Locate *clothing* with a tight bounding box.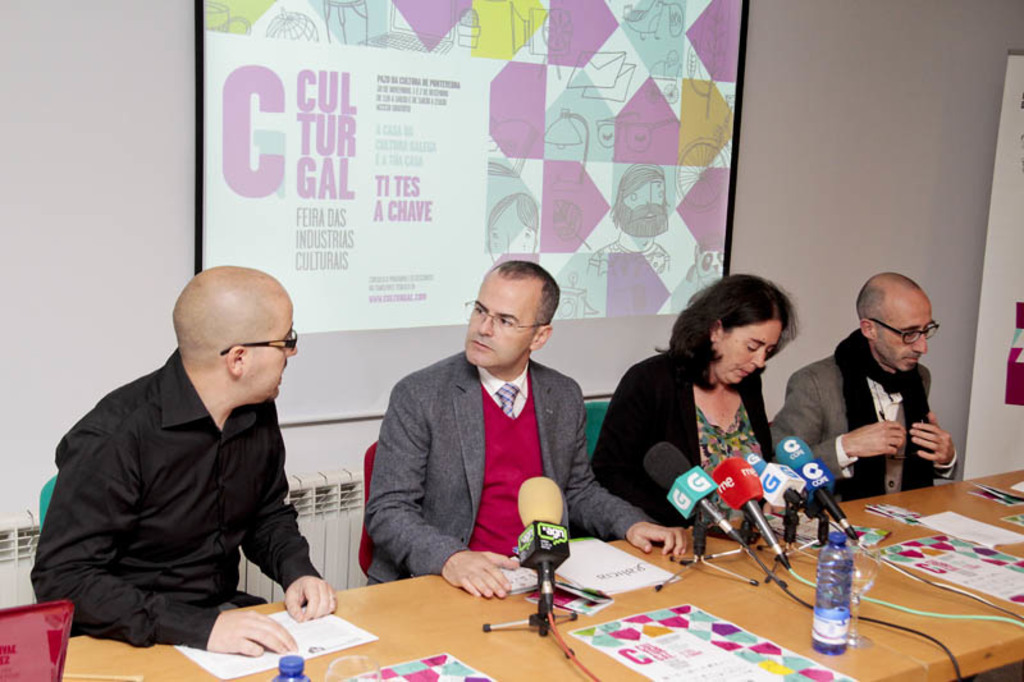
l=35, t=313, r=335, b=667.
